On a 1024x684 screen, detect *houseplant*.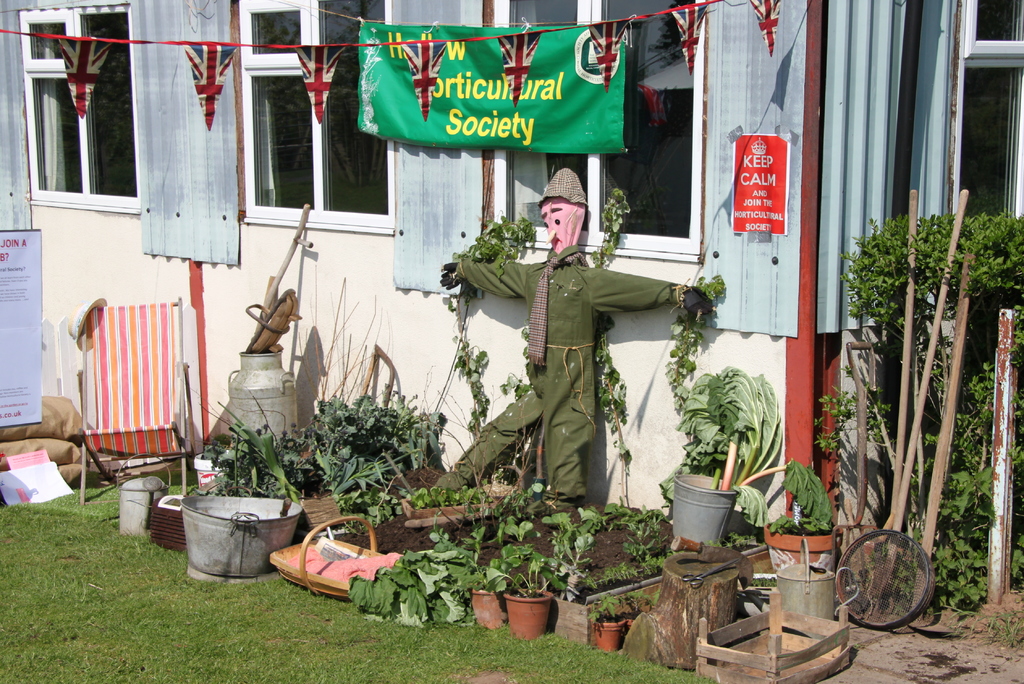
[x1=575, y1=587, x2=623, y2=653].
